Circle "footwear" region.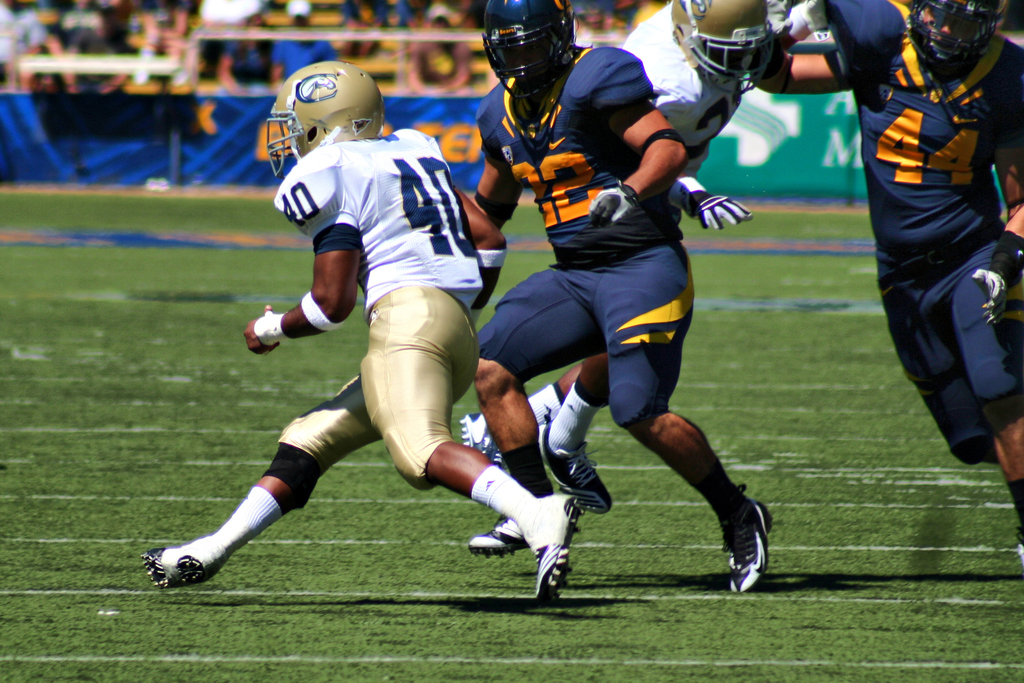
Region: x1=525 y1=494 x2=579 y2=605.
